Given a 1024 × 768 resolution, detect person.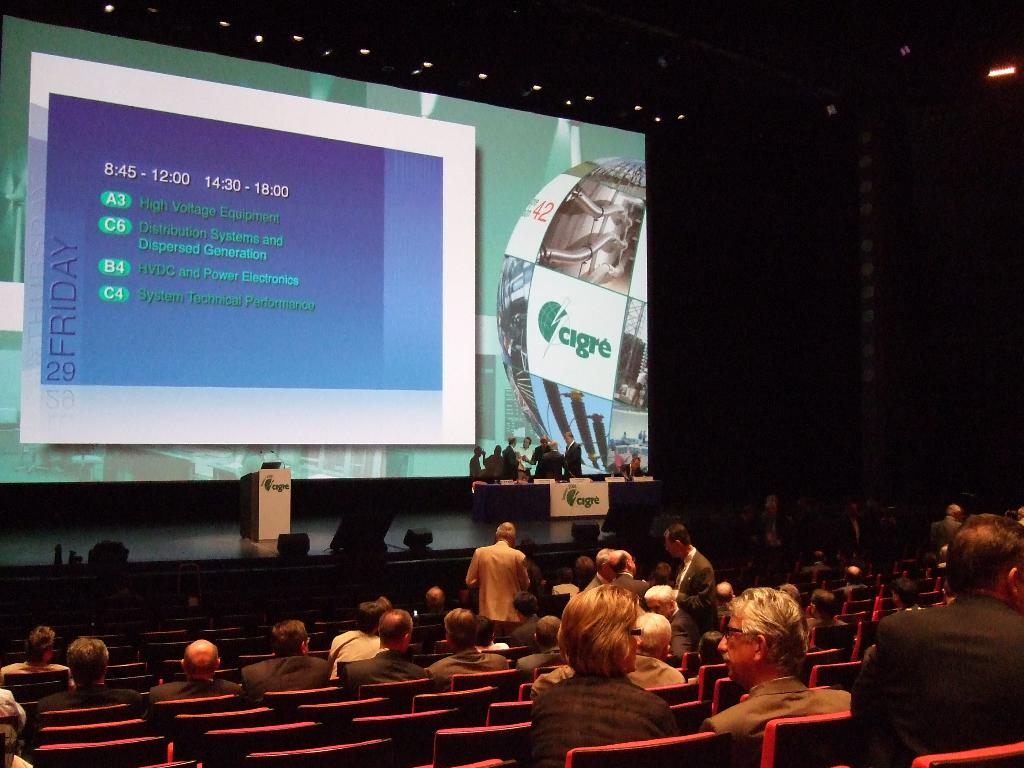
519:579:686:767.
